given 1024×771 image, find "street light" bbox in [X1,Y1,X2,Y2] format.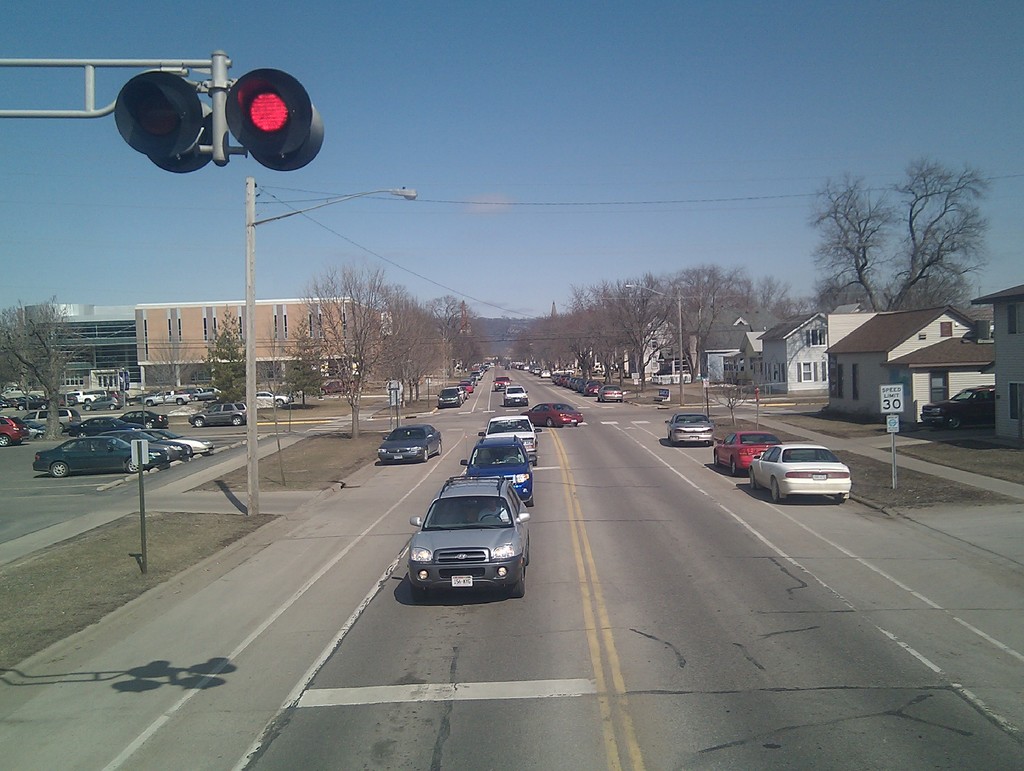
[622,282,680,407].
